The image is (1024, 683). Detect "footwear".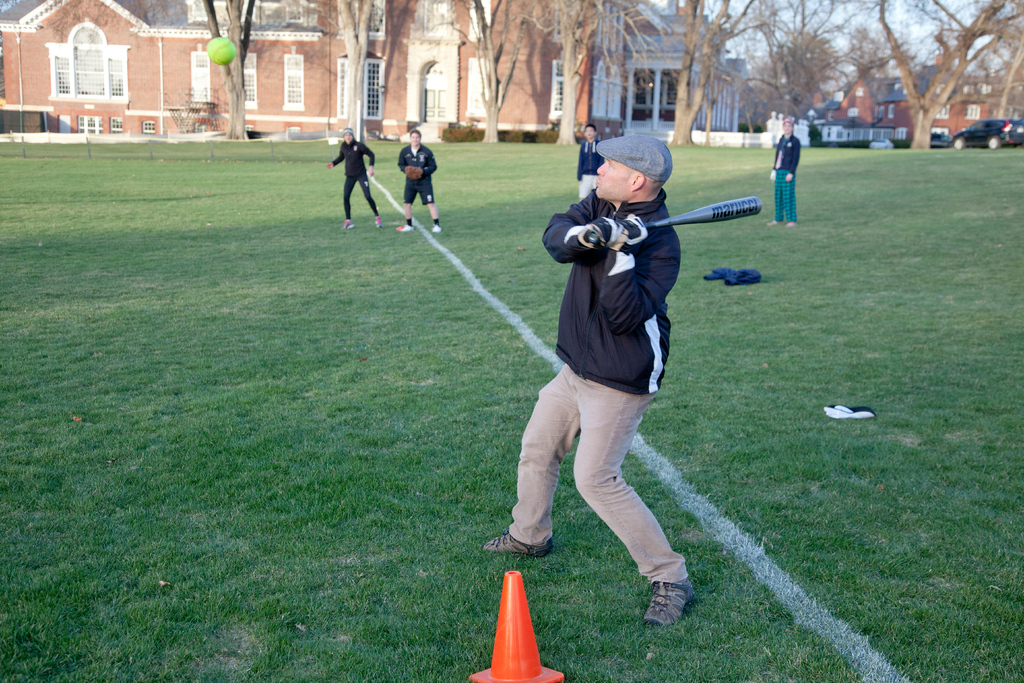
Detection: (481,534,566,559).
